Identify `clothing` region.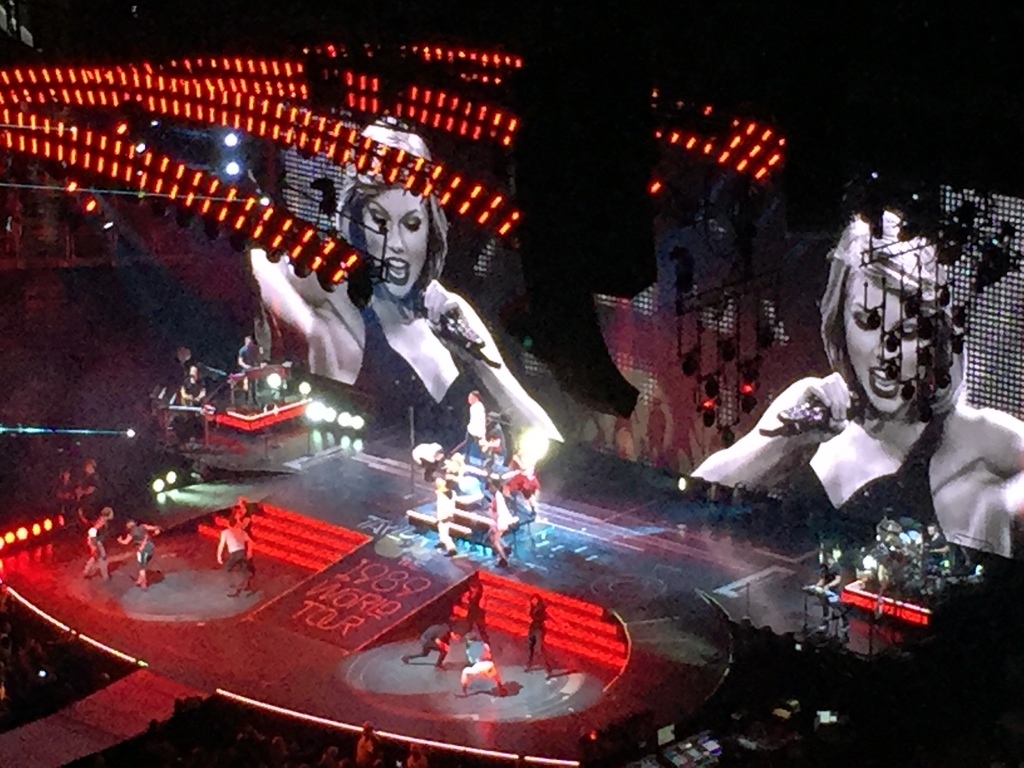
Region: BBox(237, 343, 262, 401).
